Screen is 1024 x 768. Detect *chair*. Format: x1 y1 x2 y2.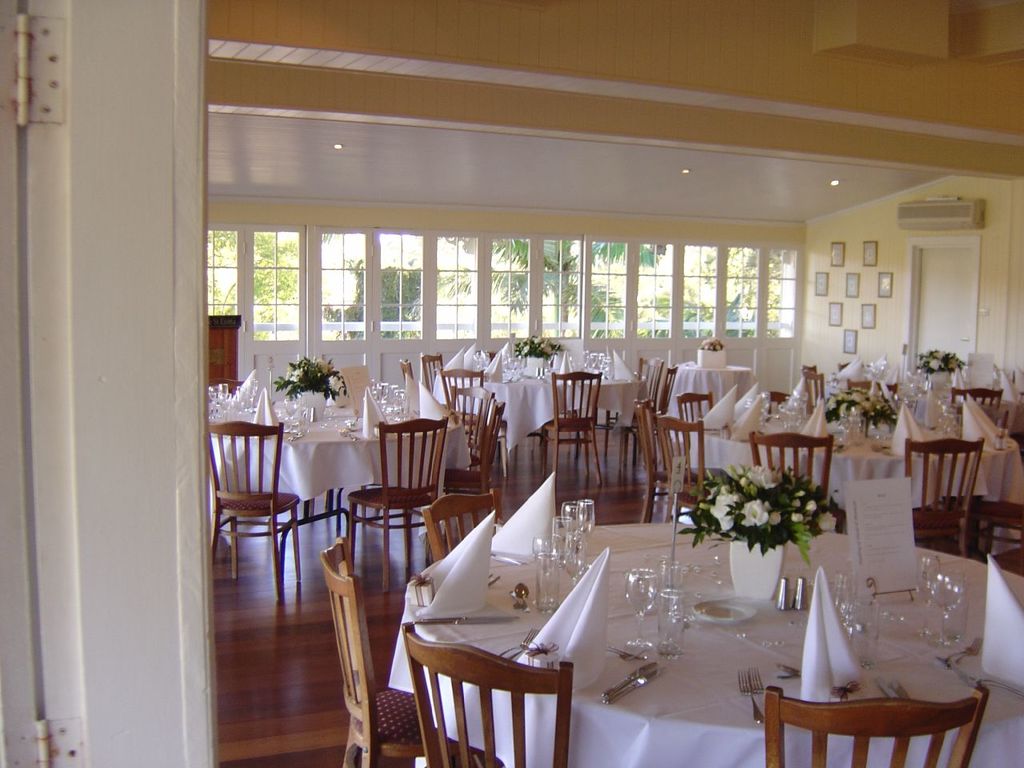
350 418 450 596.
